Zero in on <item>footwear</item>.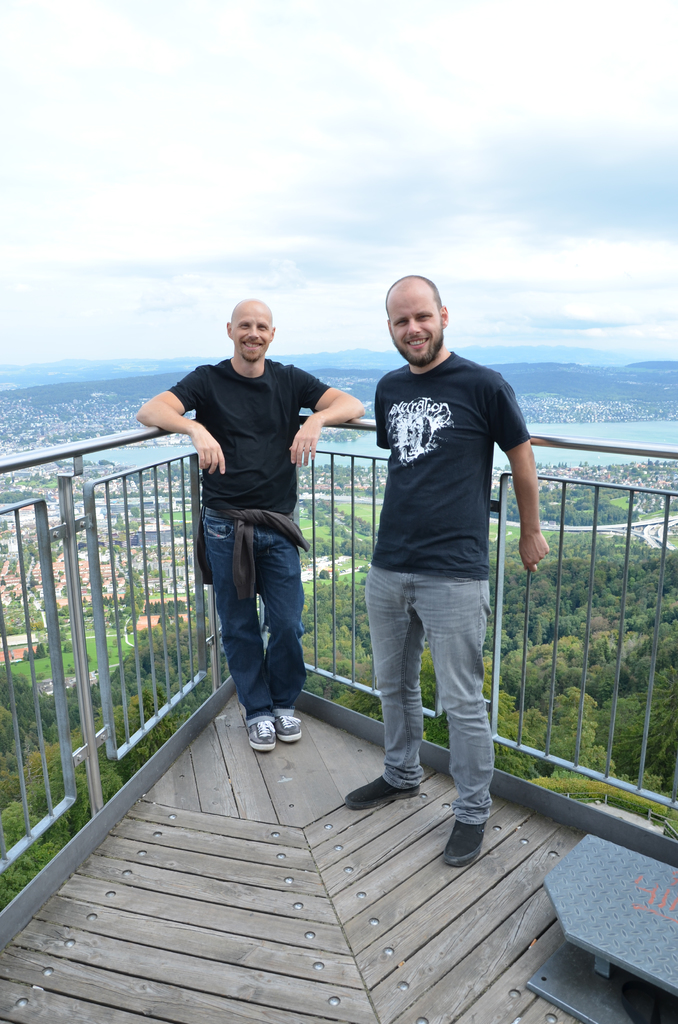
Zeroed in: bbox(443, 786, 503, 870).
